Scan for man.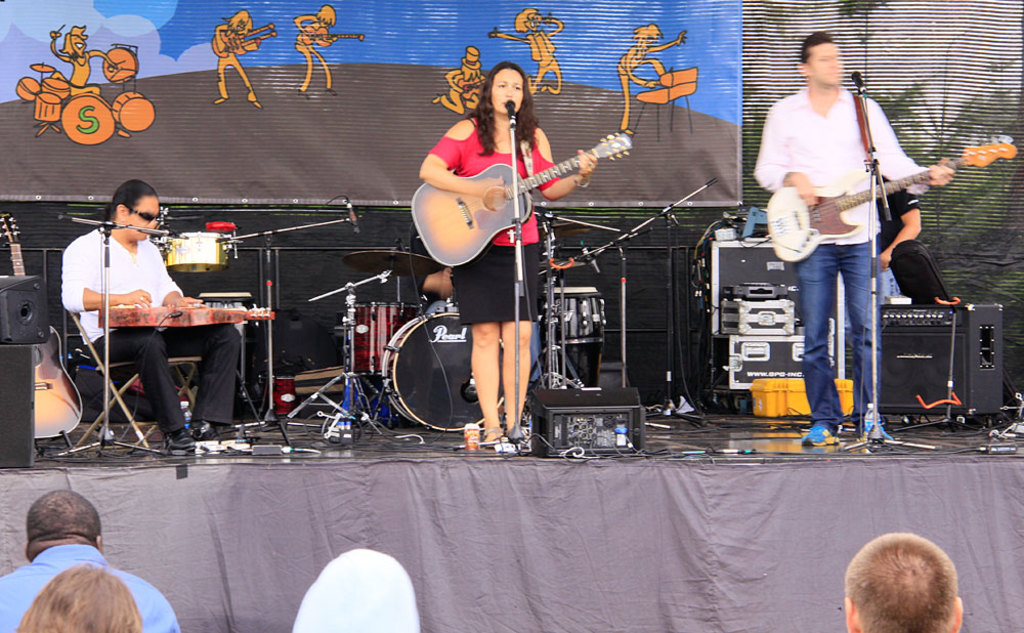
Scan result: 760,37,934,437.
